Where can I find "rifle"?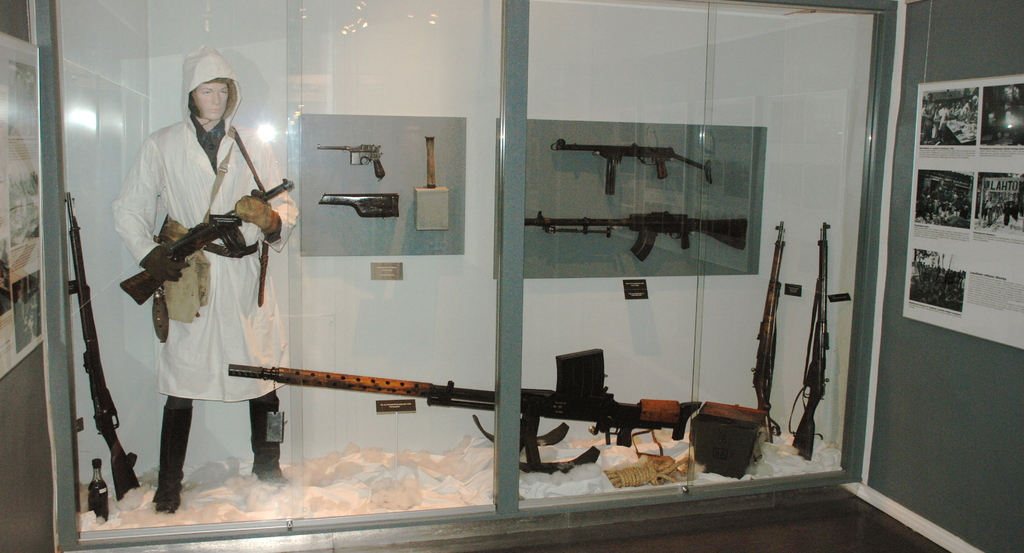
You can find it at 547:136:709:203.
